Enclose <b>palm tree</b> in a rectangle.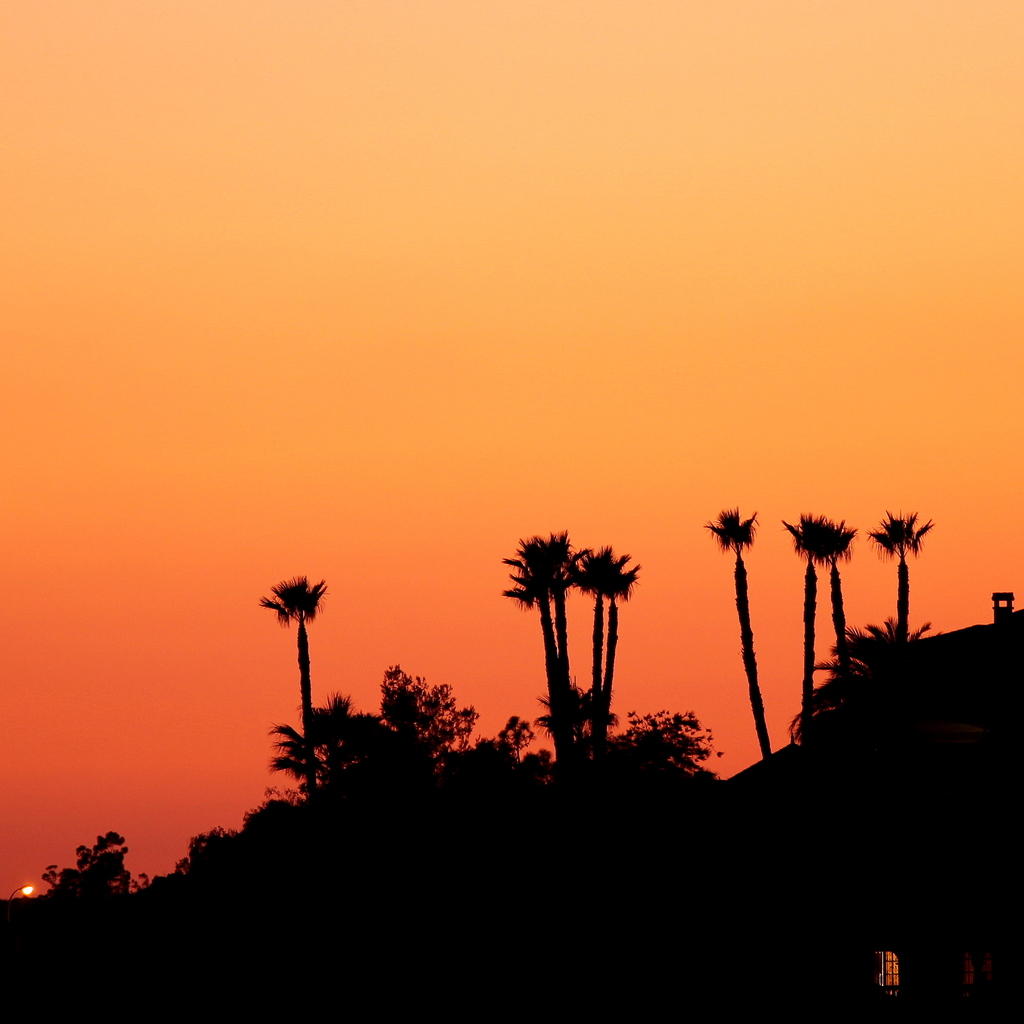
BBox(280, 694, 358, 781).
